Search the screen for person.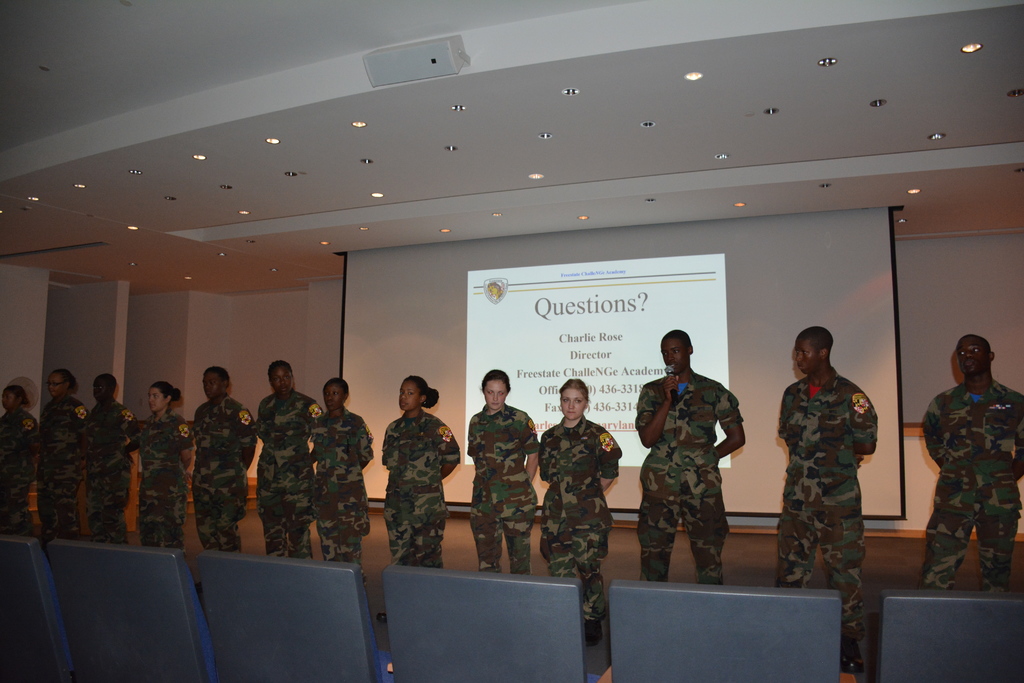
Found at bbox=[919, 337, 1023, 577].
